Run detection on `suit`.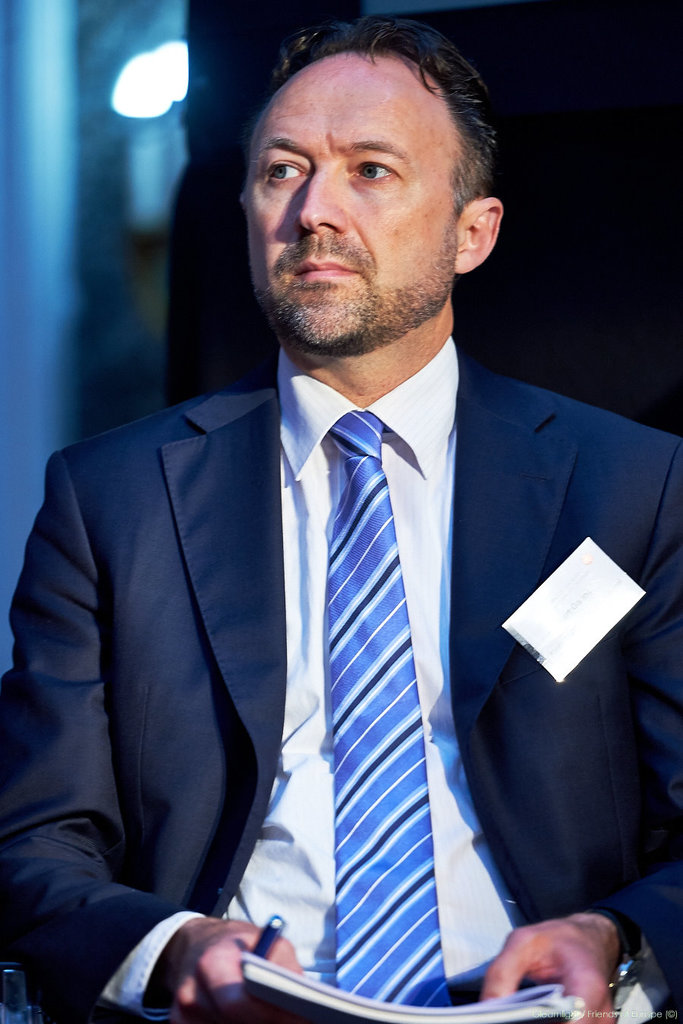
Result: 0, 337, 682, 1023.
